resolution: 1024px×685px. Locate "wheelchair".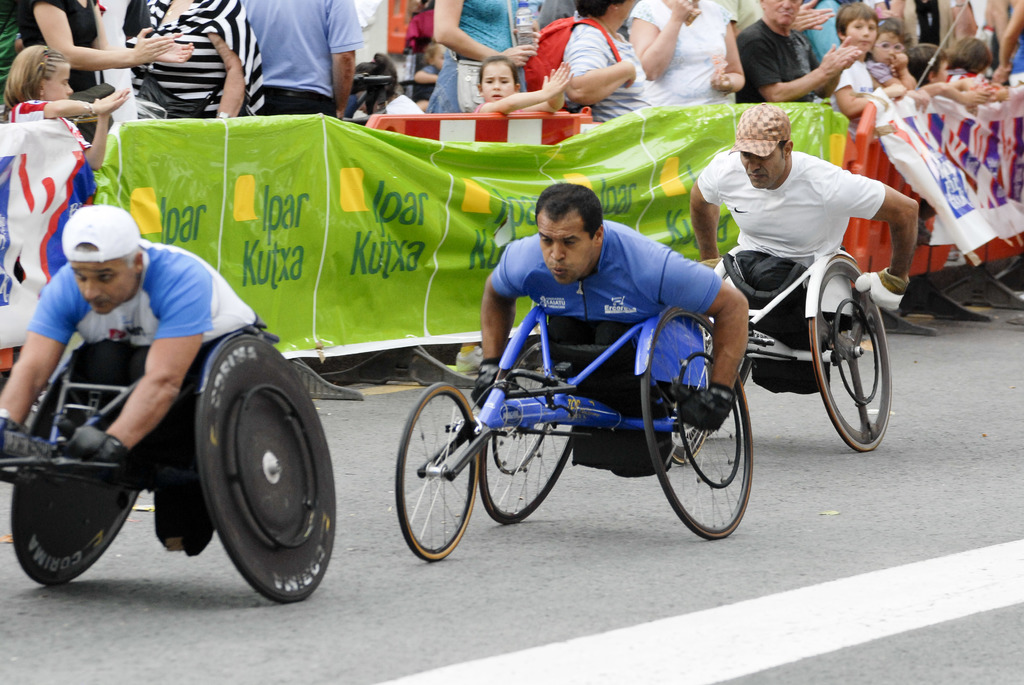
{"x1": 674, "y1": 156, "x2": 899, "y2": 478}.
